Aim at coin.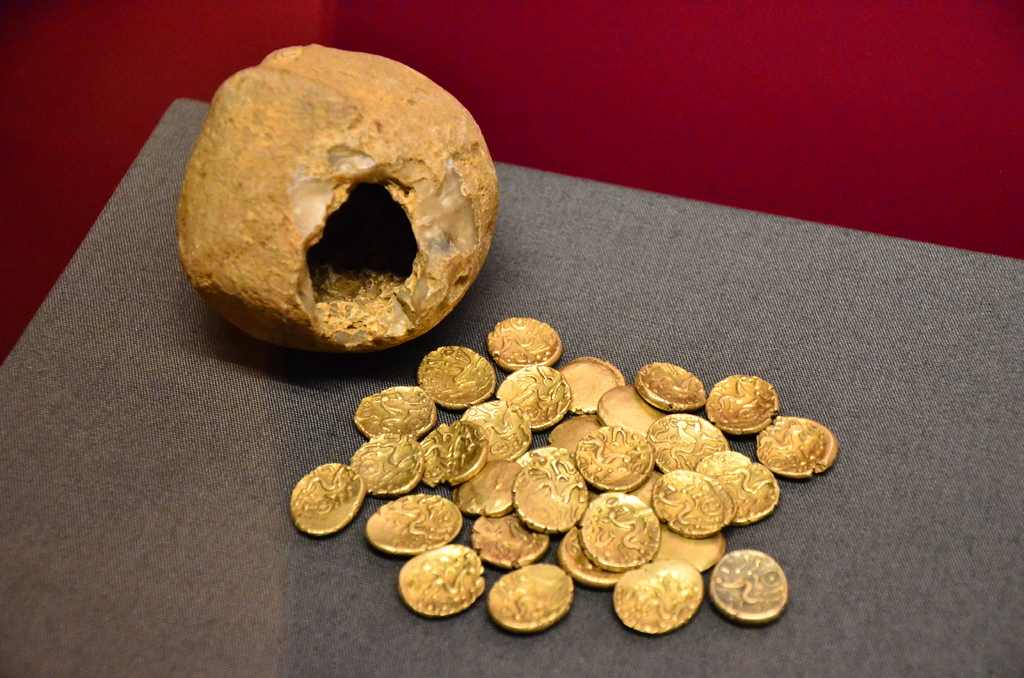
Aimed at <bbox>645, 408, 733, 479</bbox>.
